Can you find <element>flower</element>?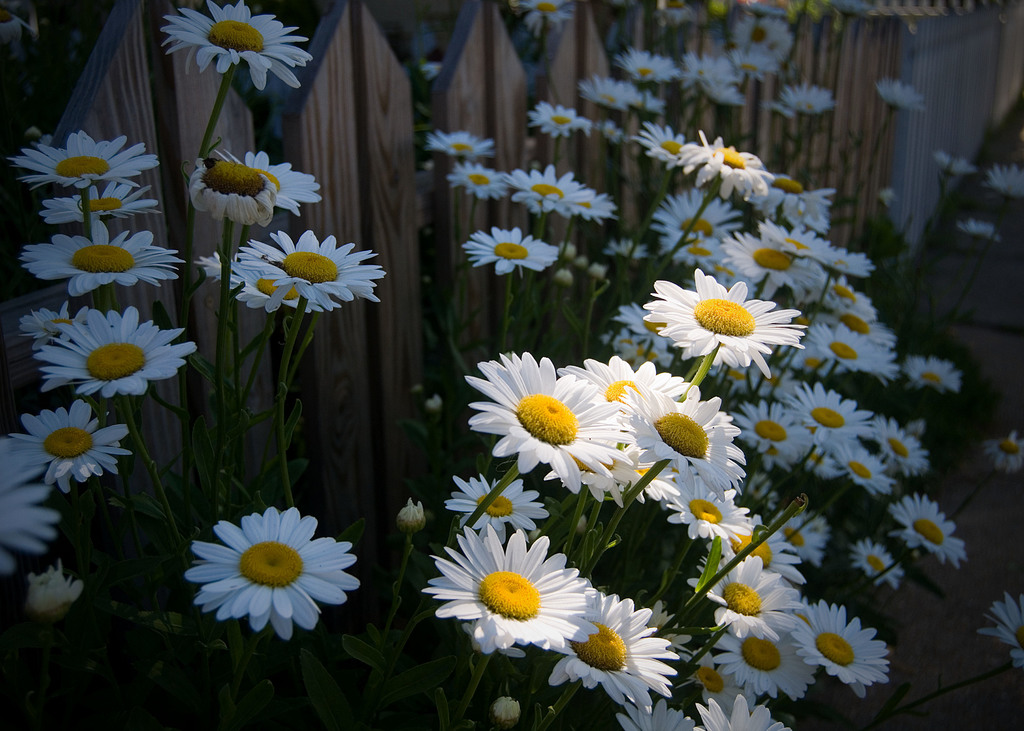
Yes, bounding box: <region>511, 1, 572, 37</region>.
